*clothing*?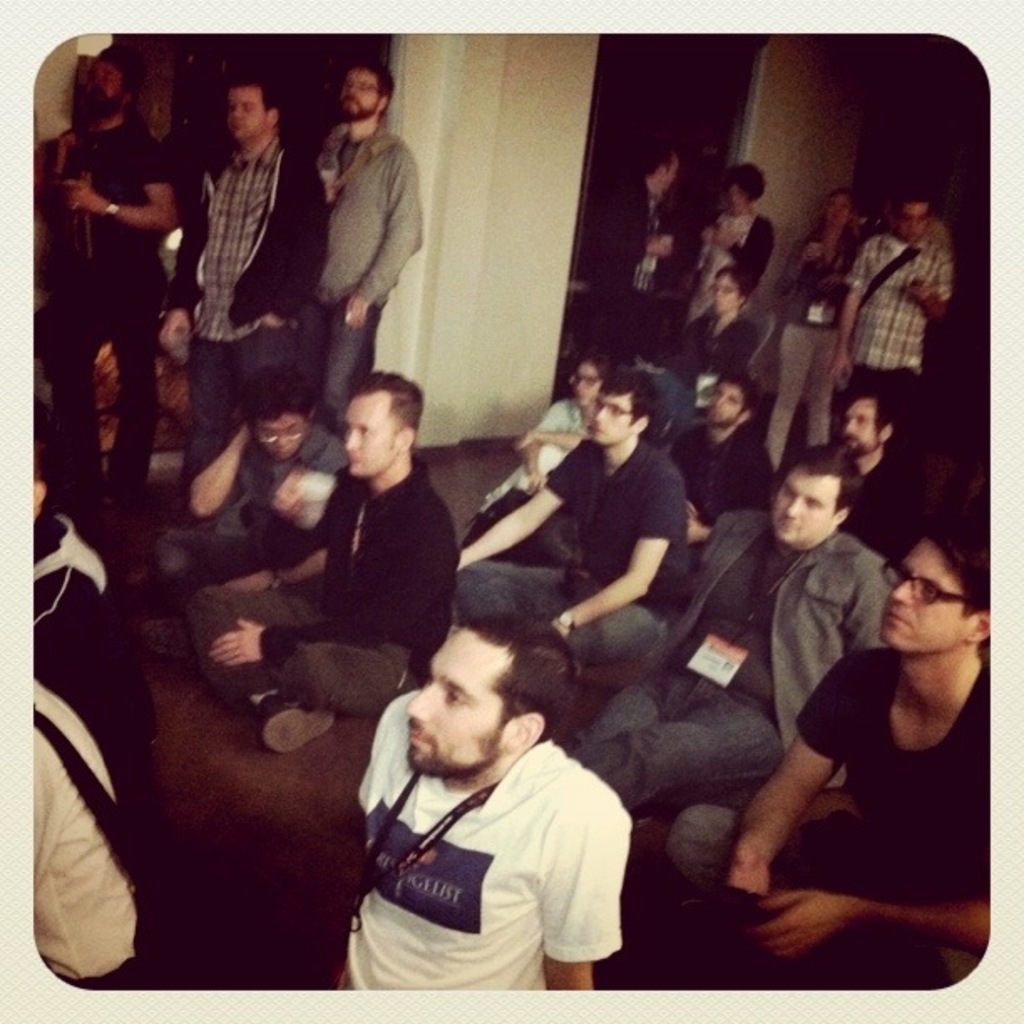
left=867, top=212, right=960, bottom=432
